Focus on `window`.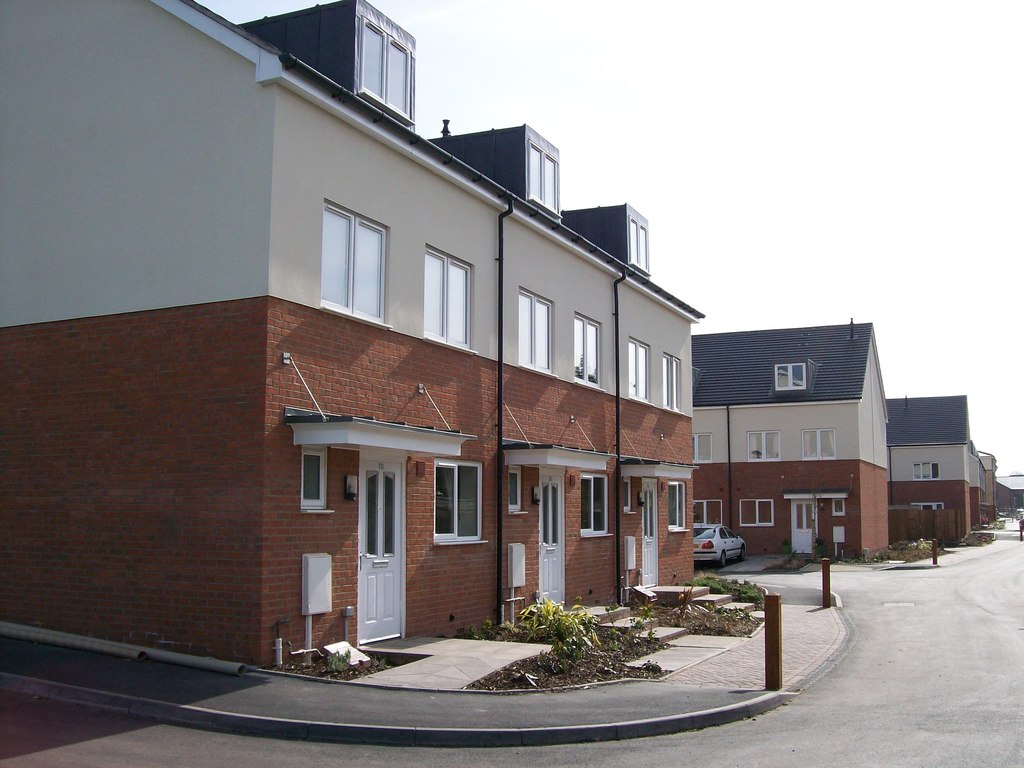
Focused at 631/213/655/281.
